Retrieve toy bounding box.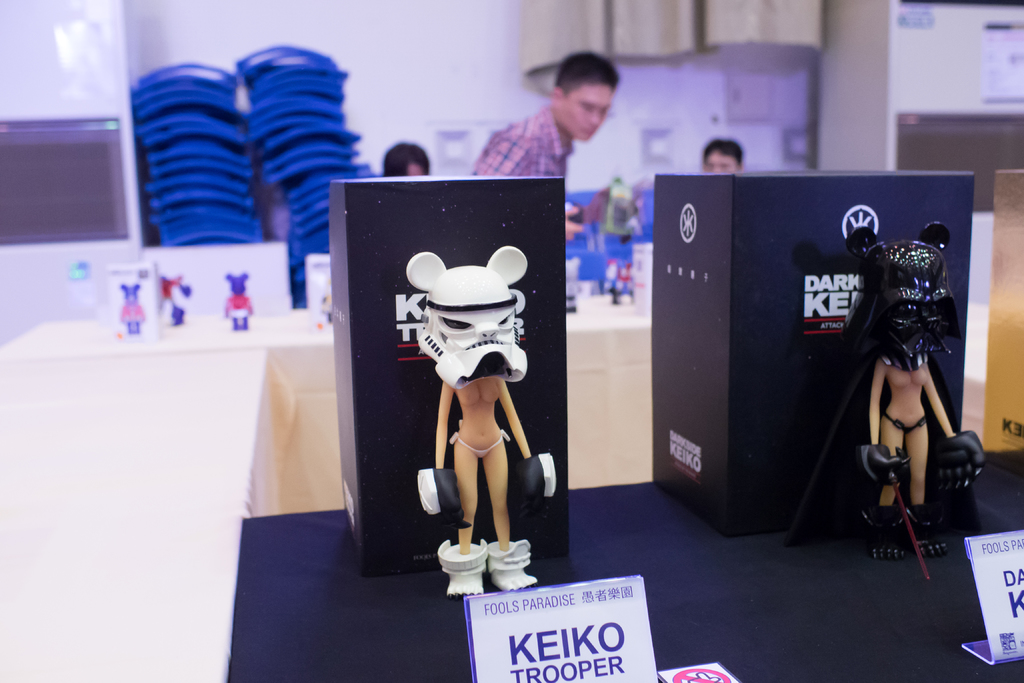
Bounding box: pyautogui.locateOnScreen(398, 261, 545, 573).
